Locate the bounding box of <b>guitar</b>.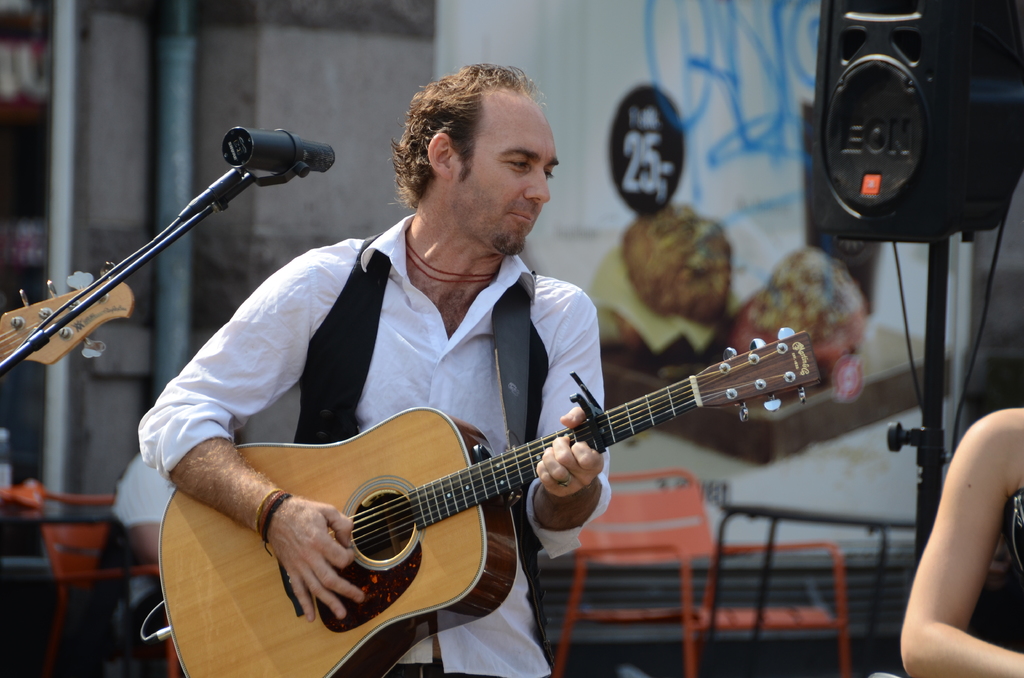
Bounding box: left=163, top=307, right=827, bottom=672.
